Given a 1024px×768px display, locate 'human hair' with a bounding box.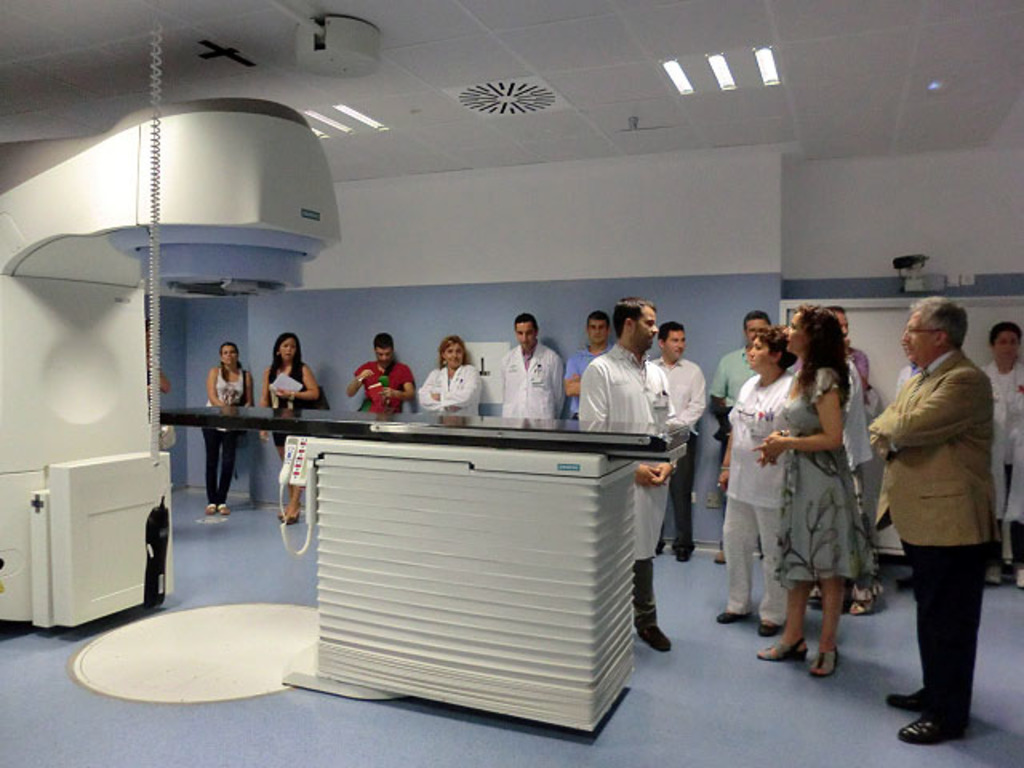
Located: {"x1": 371, "y1": 331, "x2": 394, "y2": 347}.
